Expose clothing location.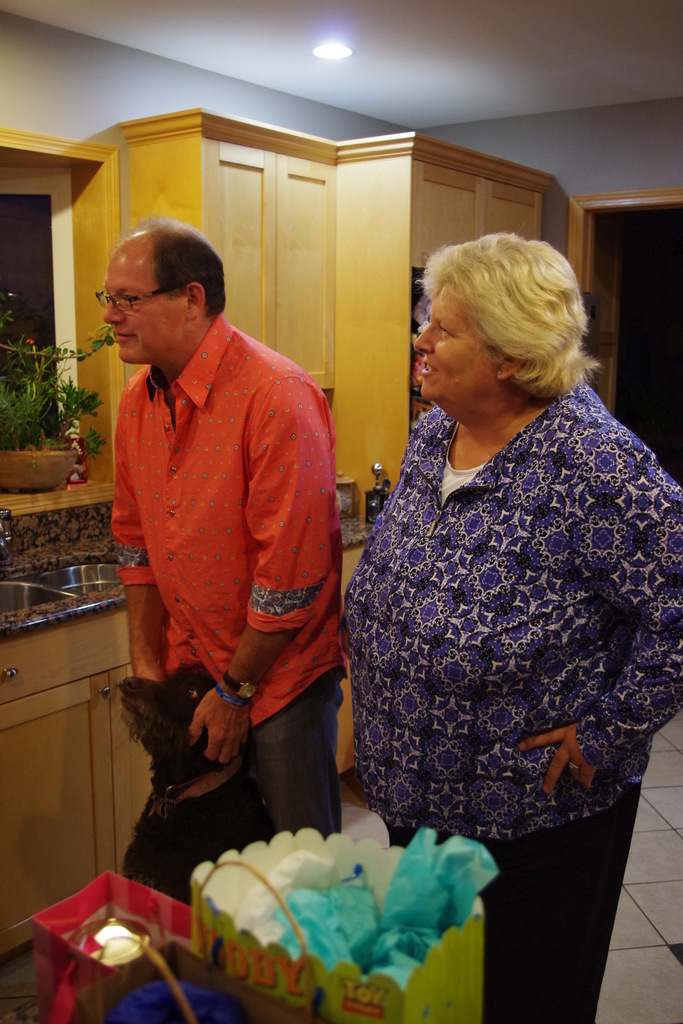
Exposed at 286:259:639:924.
